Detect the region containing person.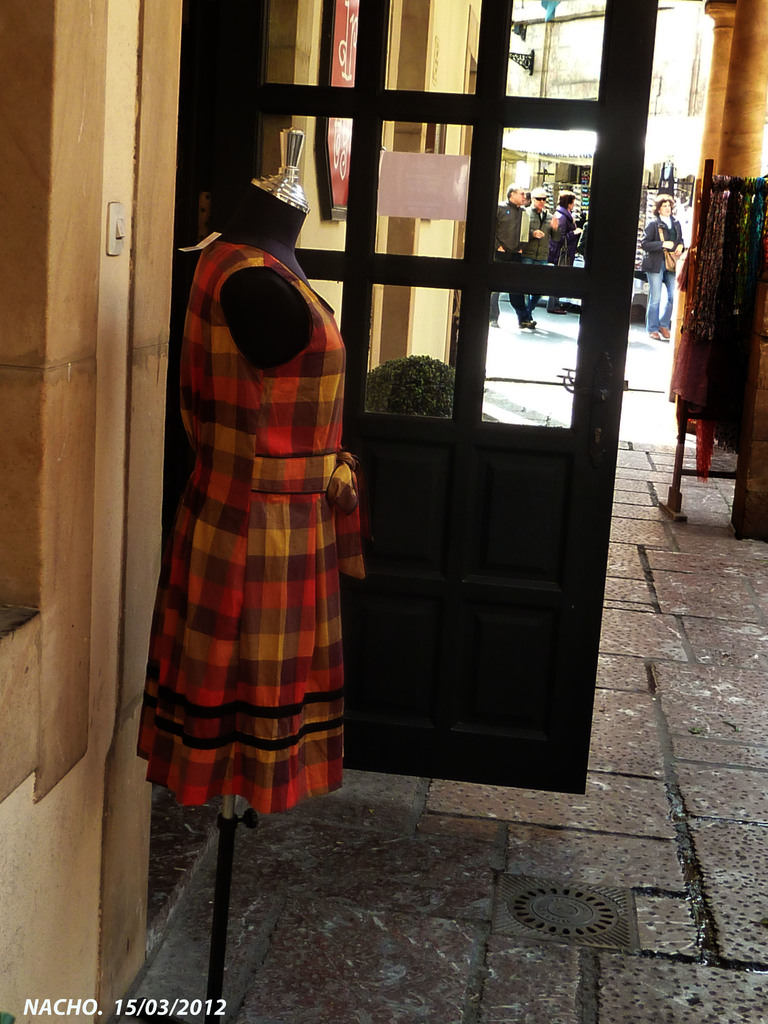
region(640, 196, 687, 339).
